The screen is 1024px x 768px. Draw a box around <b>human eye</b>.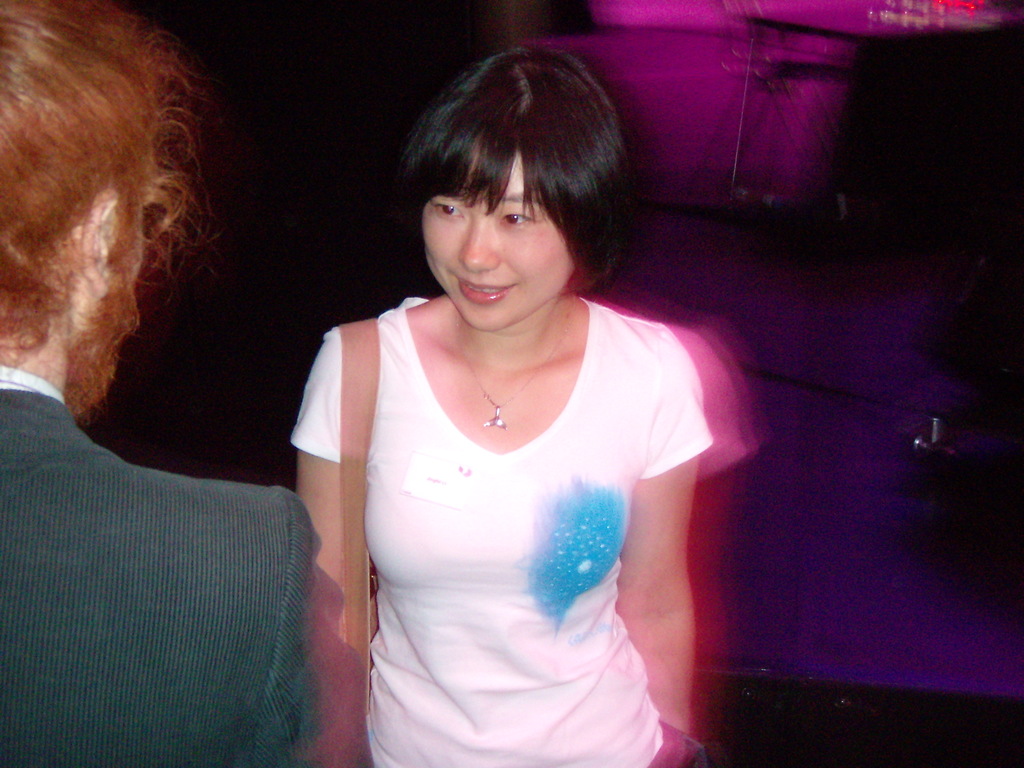
[500, 205, 541, 229].
